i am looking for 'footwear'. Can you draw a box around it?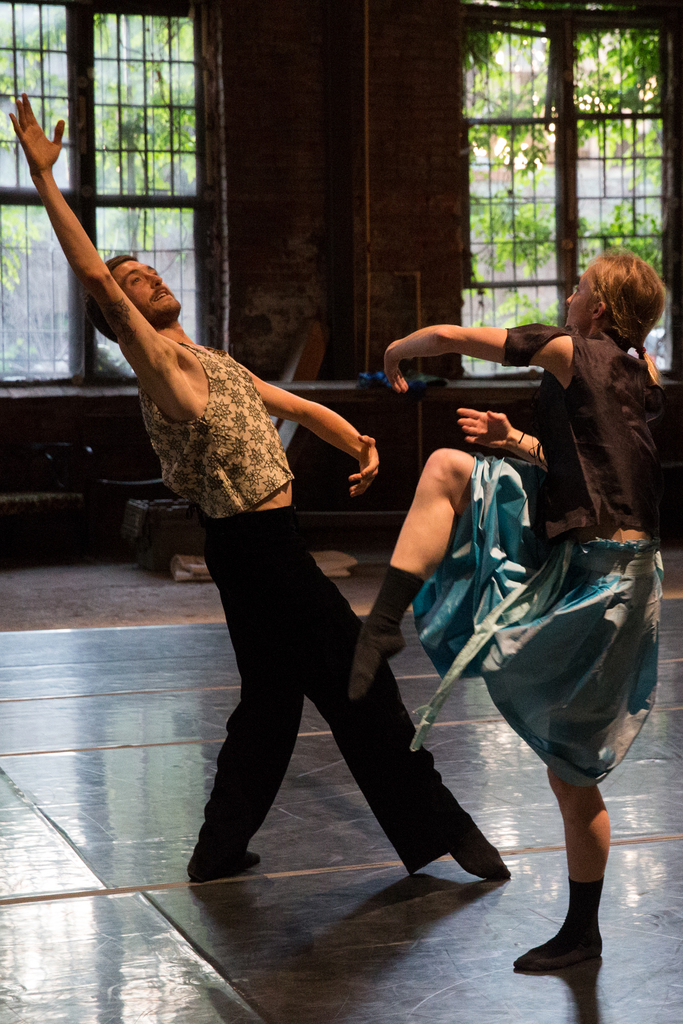
Sure, the bounding box is bbox=[522, 856, 624, 1002].
